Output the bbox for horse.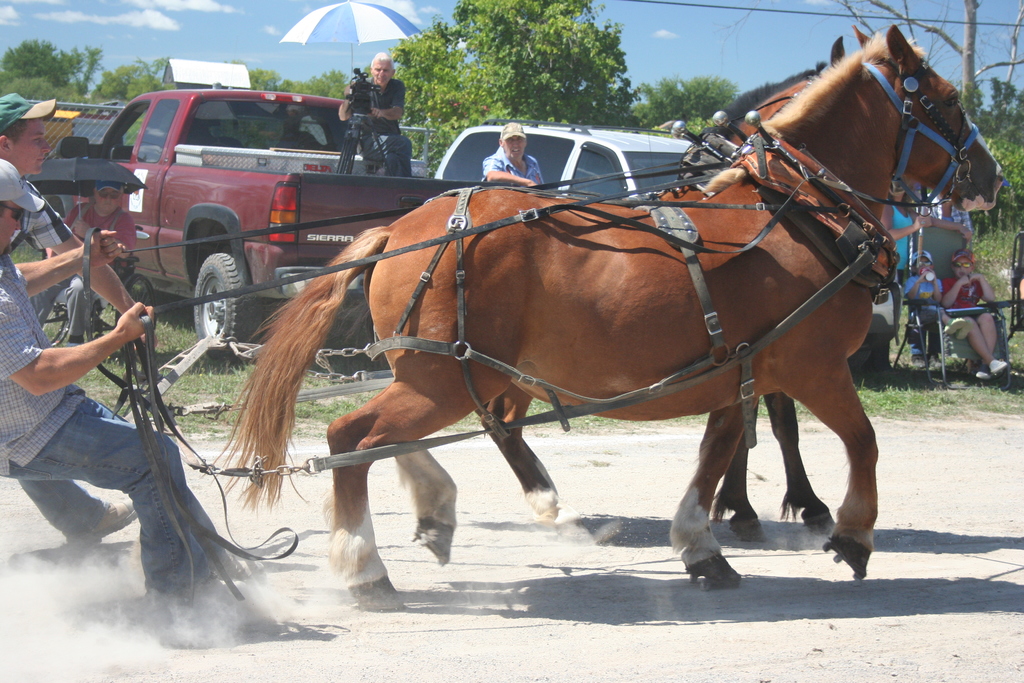
(left=205, top=21, right=1011, bottom=611).
